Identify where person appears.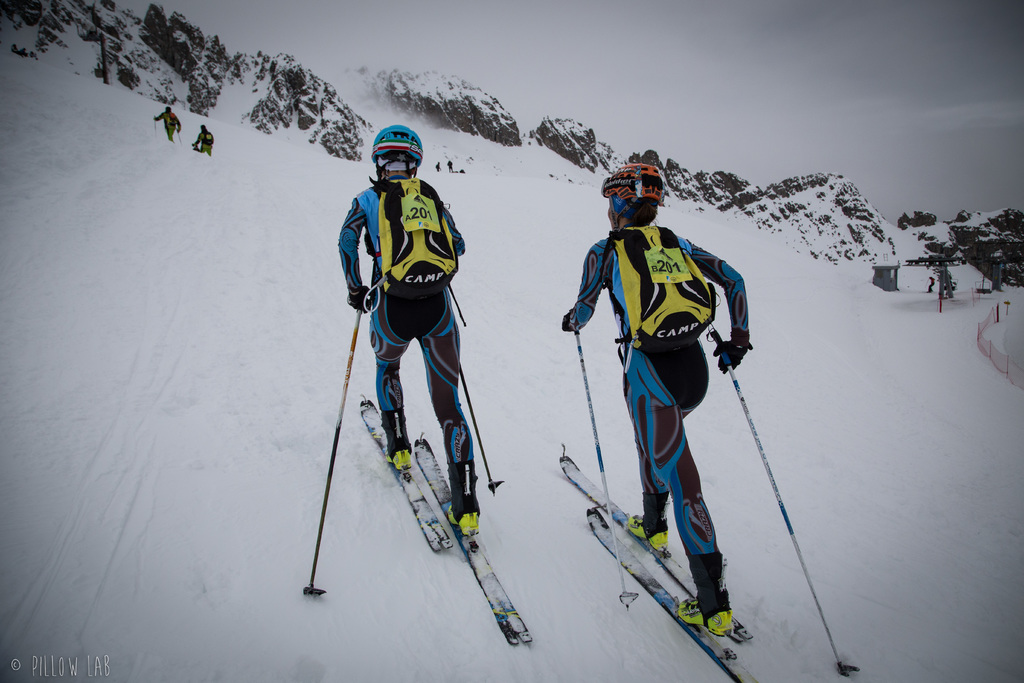
Appears at l=575, t=130, r=757, b=682.
